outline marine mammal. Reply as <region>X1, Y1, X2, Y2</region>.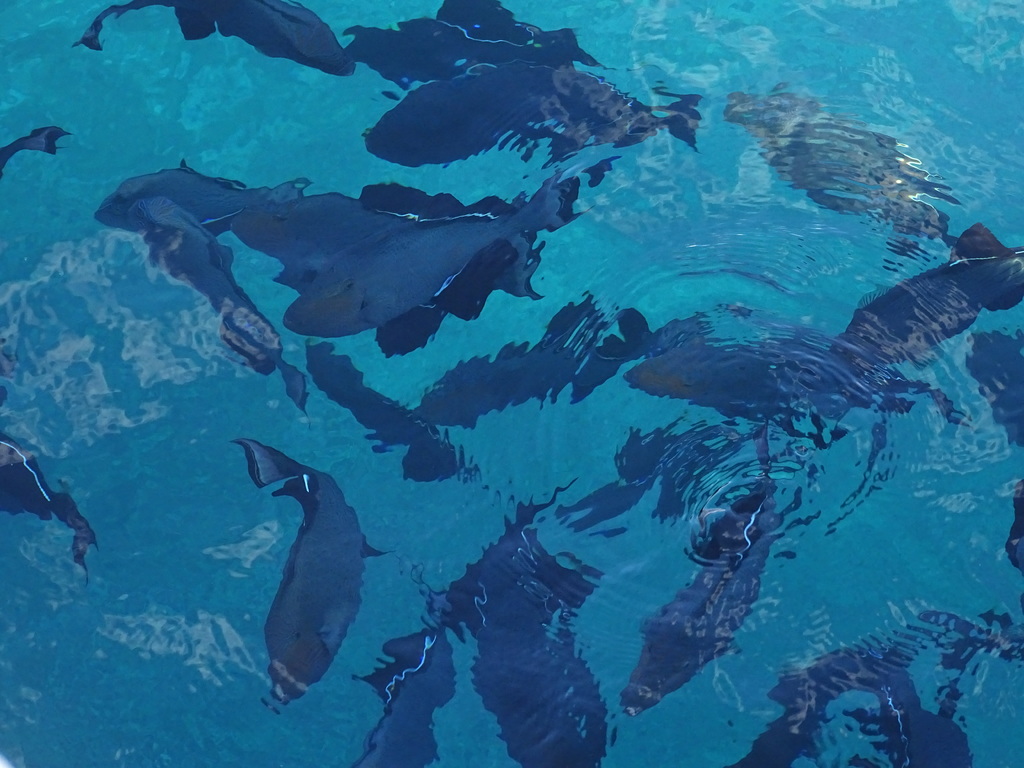
<region>218, 428, 371, 723</region>.
